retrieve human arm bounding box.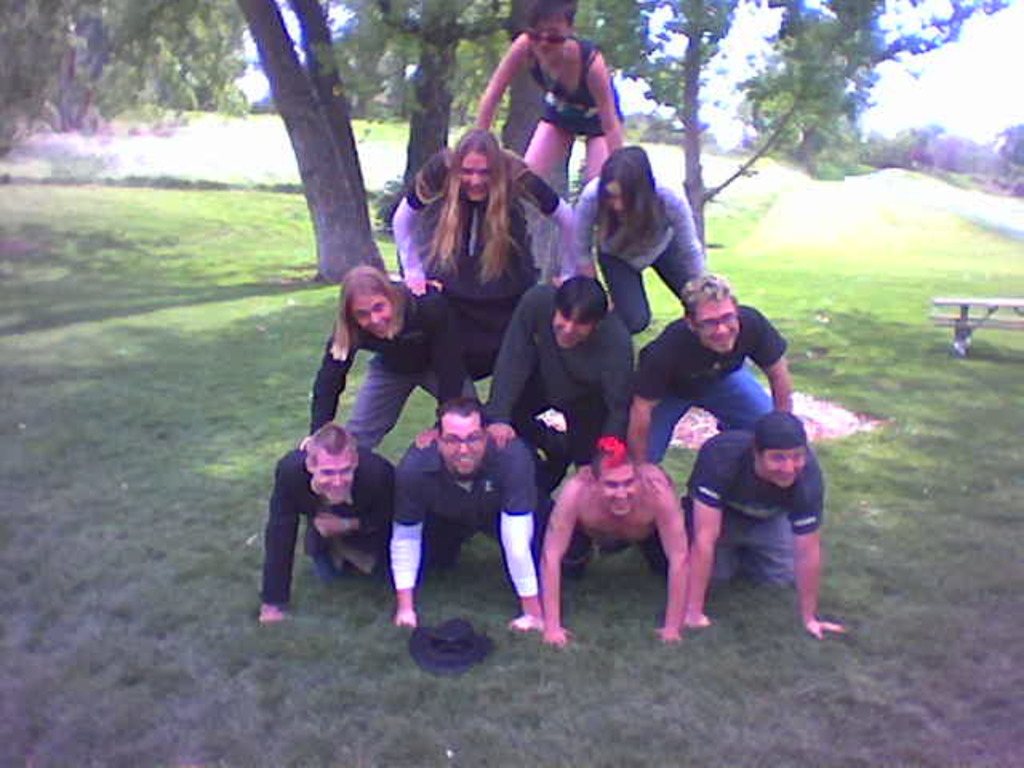
Bounding box: detection(480, 285, 536, 448).
